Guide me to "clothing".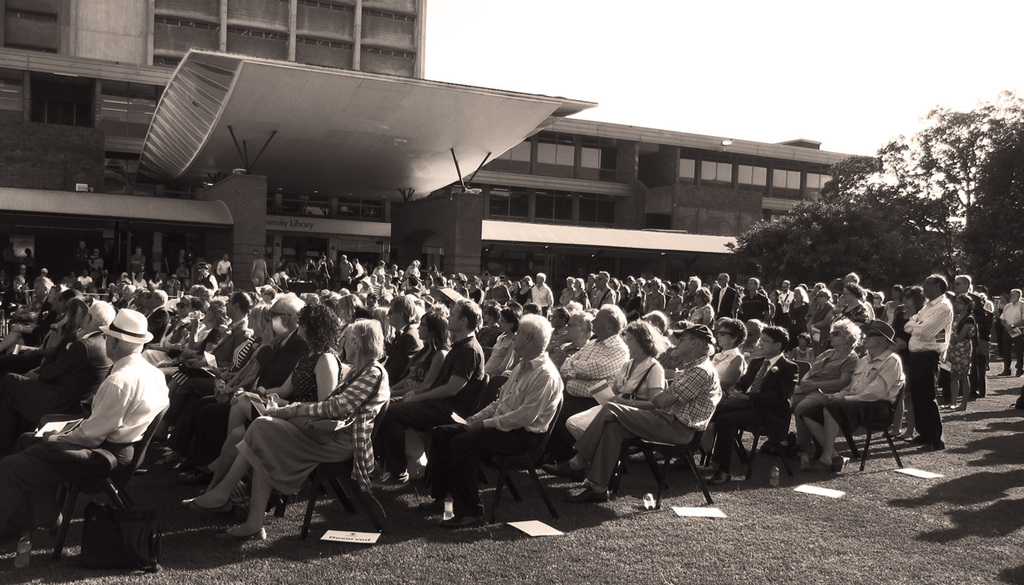
Guidance: l=793, t=338, r=841, b=407.
